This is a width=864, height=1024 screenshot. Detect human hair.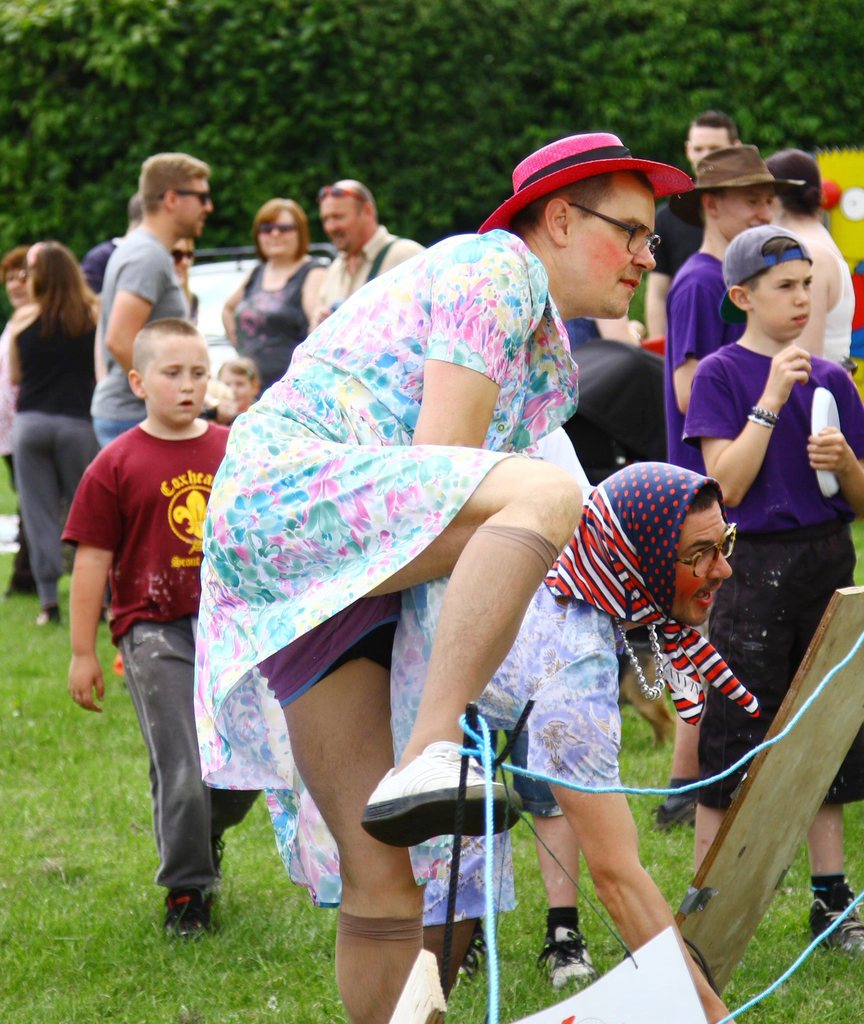
rect(30, 244, 99, 339).
